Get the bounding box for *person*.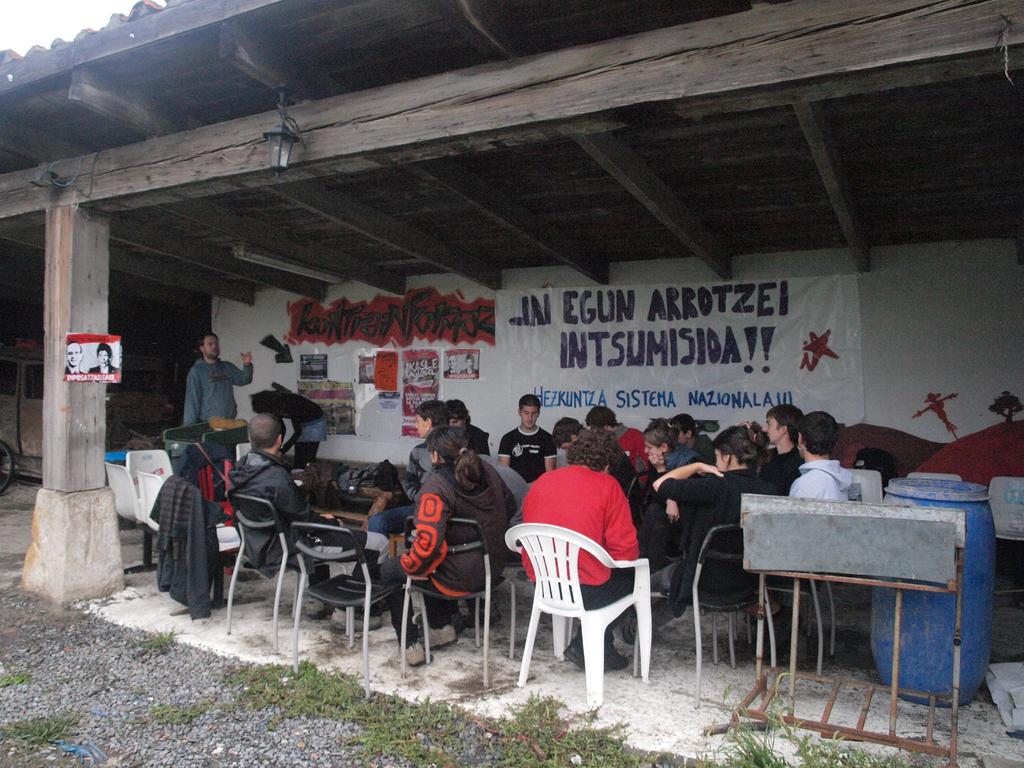
(x1=65, y1=339, x2=82, y2=374).
